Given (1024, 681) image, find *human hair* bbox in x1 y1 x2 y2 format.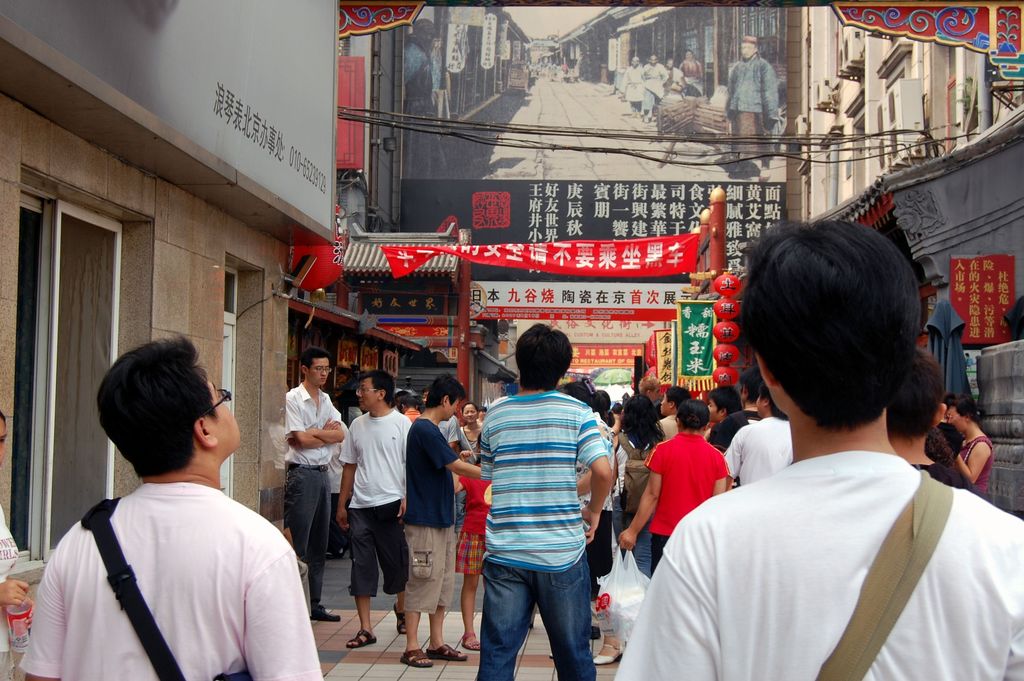
639 375 661 402.
